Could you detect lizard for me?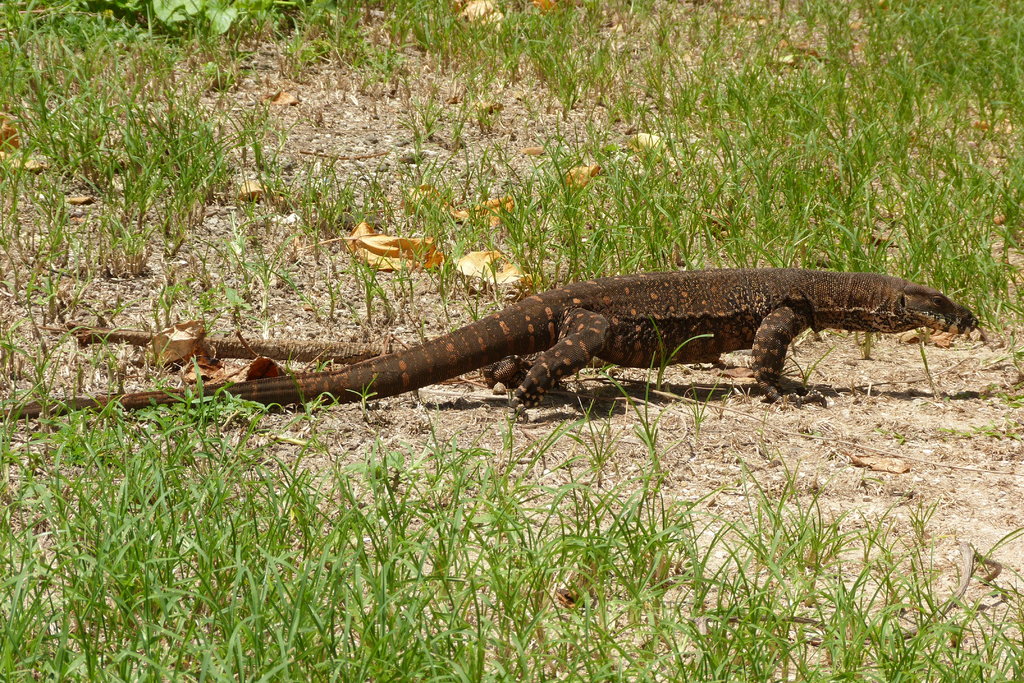
Detection result: bbox=[6, 264, 973, 419].
